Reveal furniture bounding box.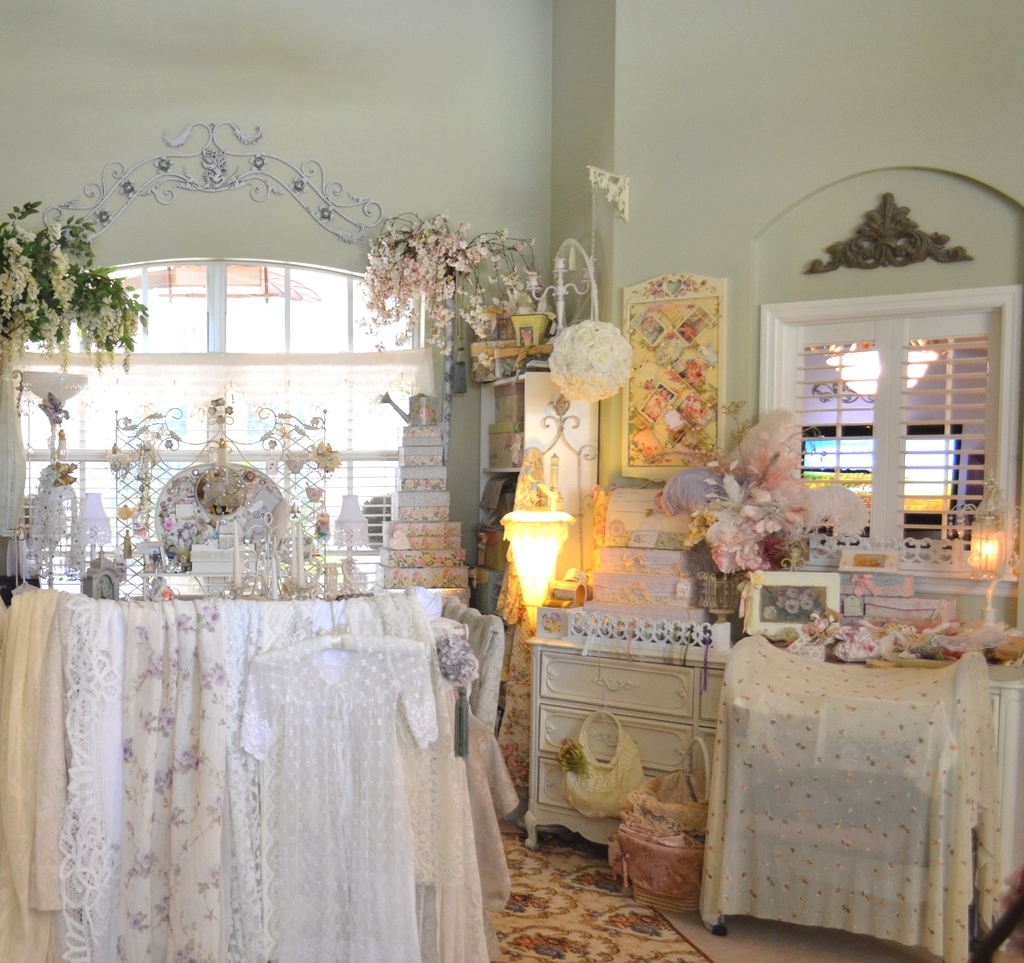
Revealed: l=442, t=595, r=504, b=734.
